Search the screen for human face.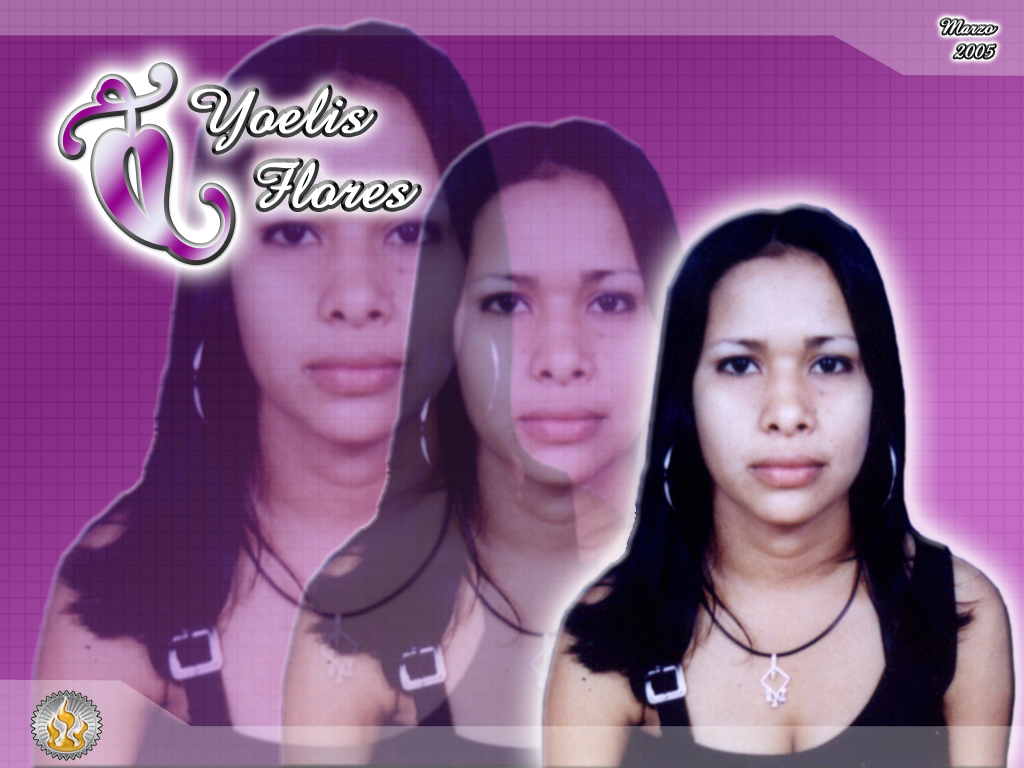
Found at <region>229, 76, 467, 447</region>.
